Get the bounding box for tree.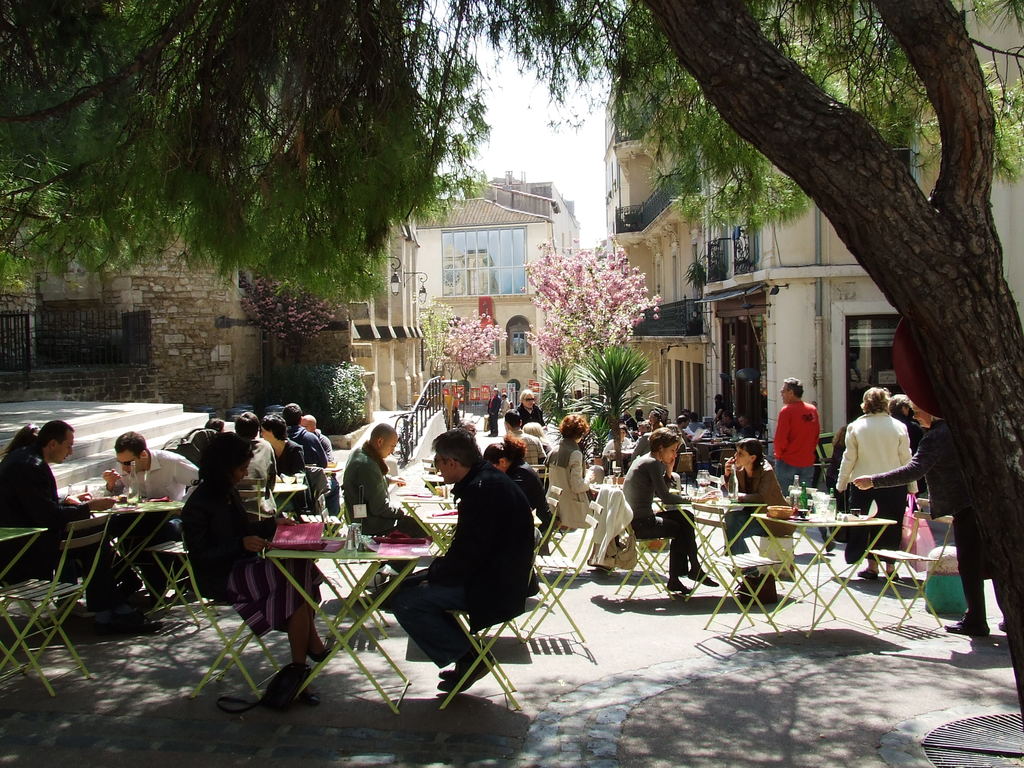
pyautogui.locateOnScreen(516, 236, 660, 404).
